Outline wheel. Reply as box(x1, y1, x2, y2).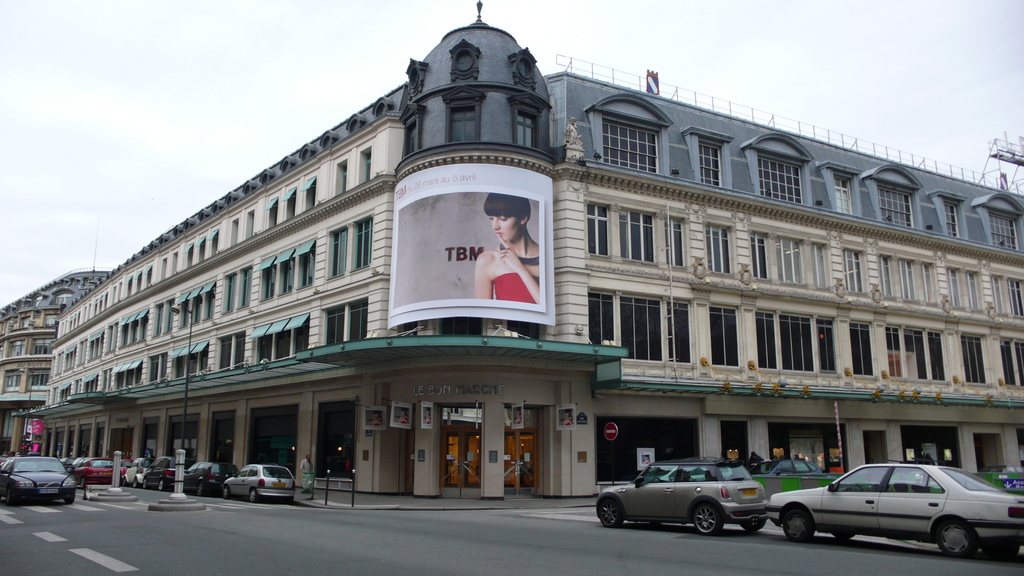
box(936, 521, 976, 555).
